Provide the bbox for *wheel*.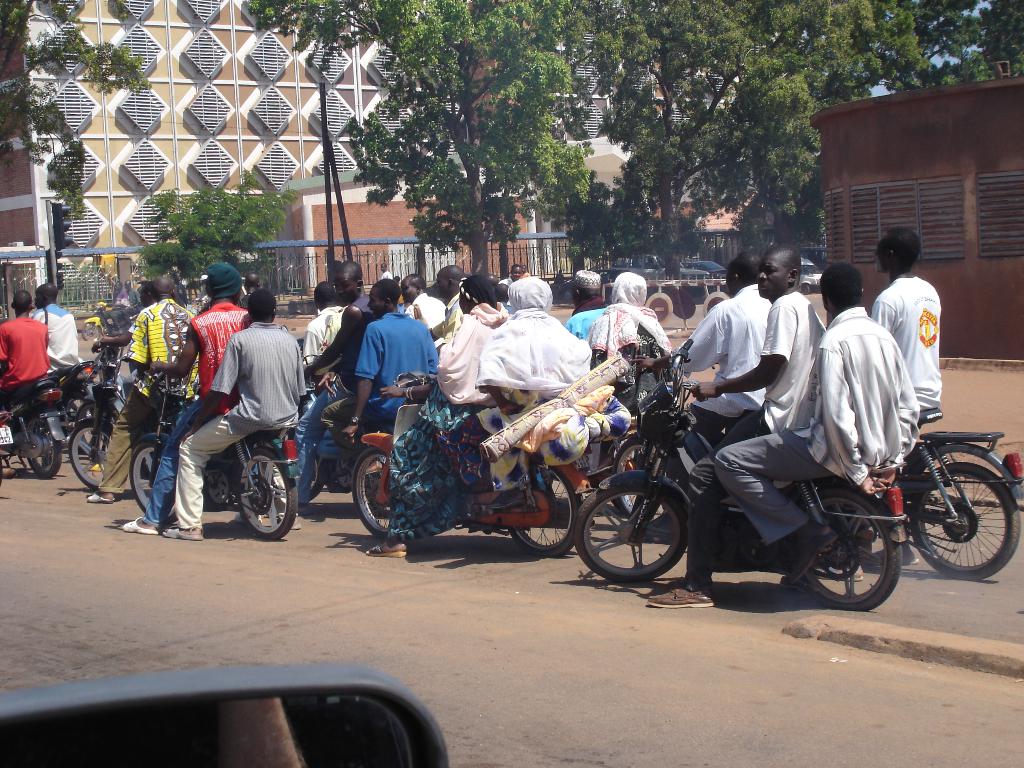
bbox=[70, 413, 128, 491].
